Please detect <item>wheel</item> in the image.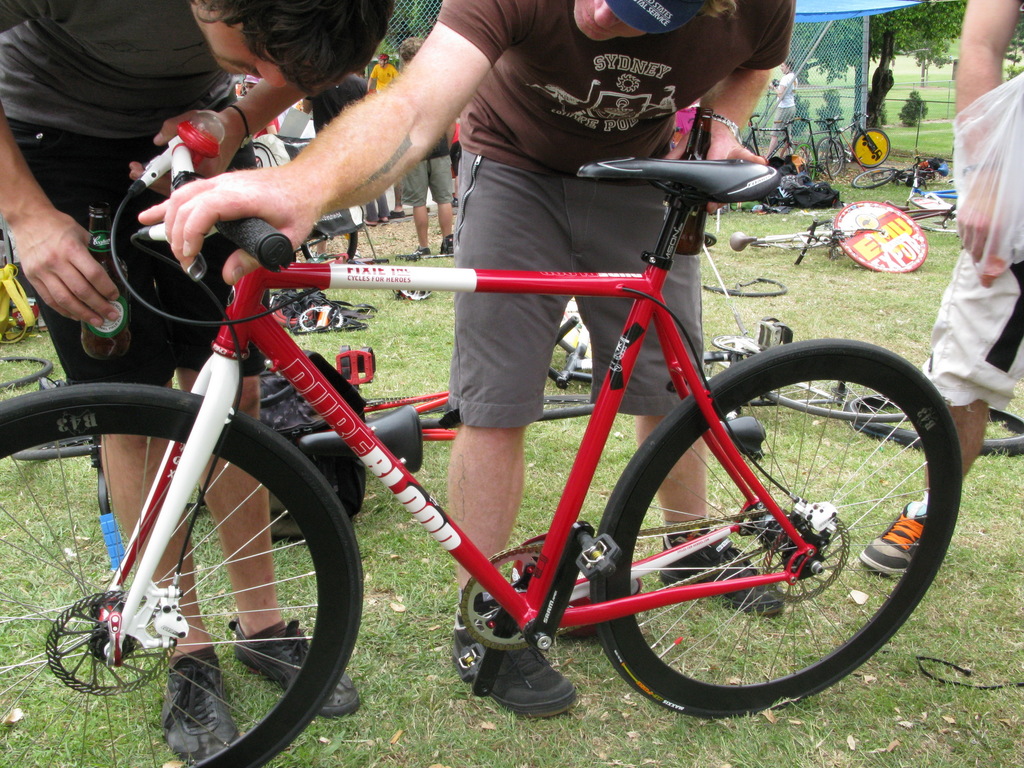
x1=610 y1=363 x2=962 y2=704.
